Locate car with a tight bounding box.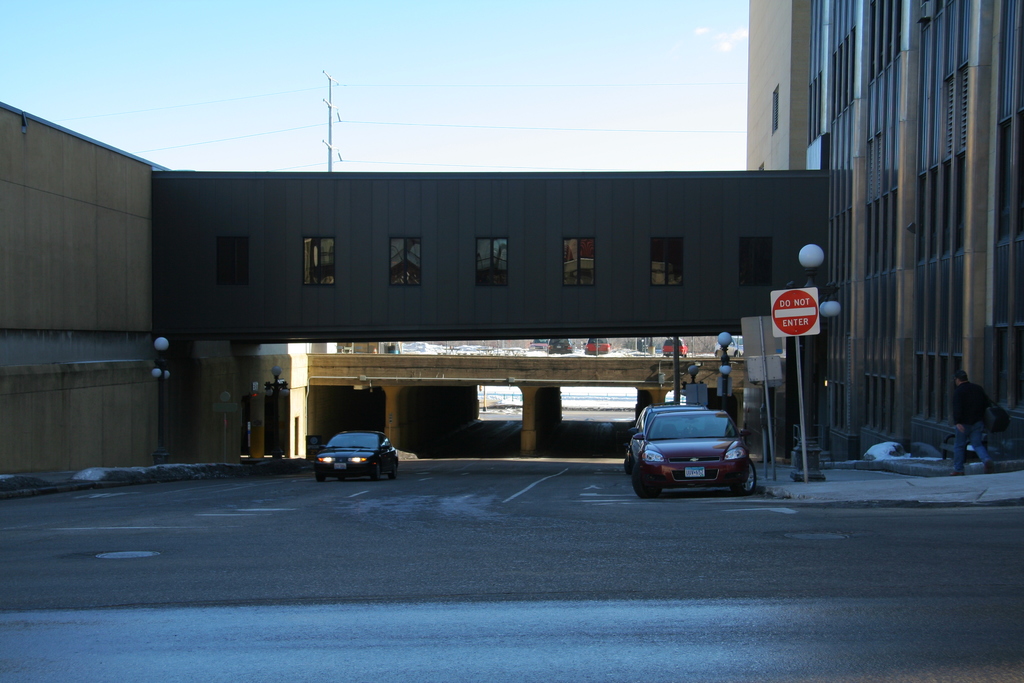
{"x1": 714, "y1": 336, "x2": 744, "y2": 356}.
